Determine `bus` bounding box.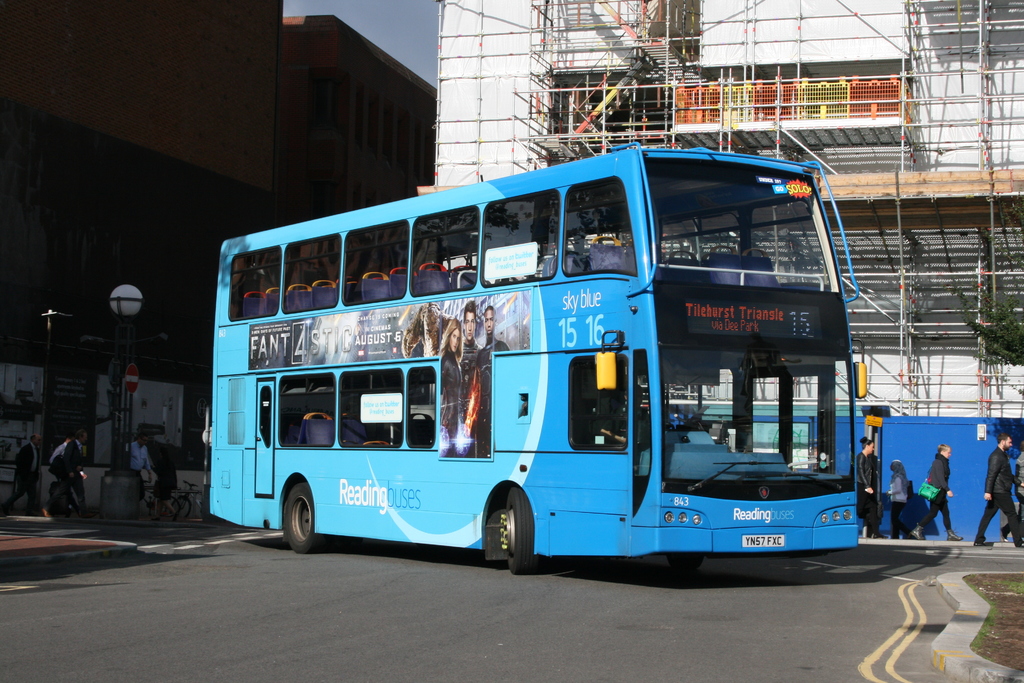
Determined: region(207, 142, 869, 575).
